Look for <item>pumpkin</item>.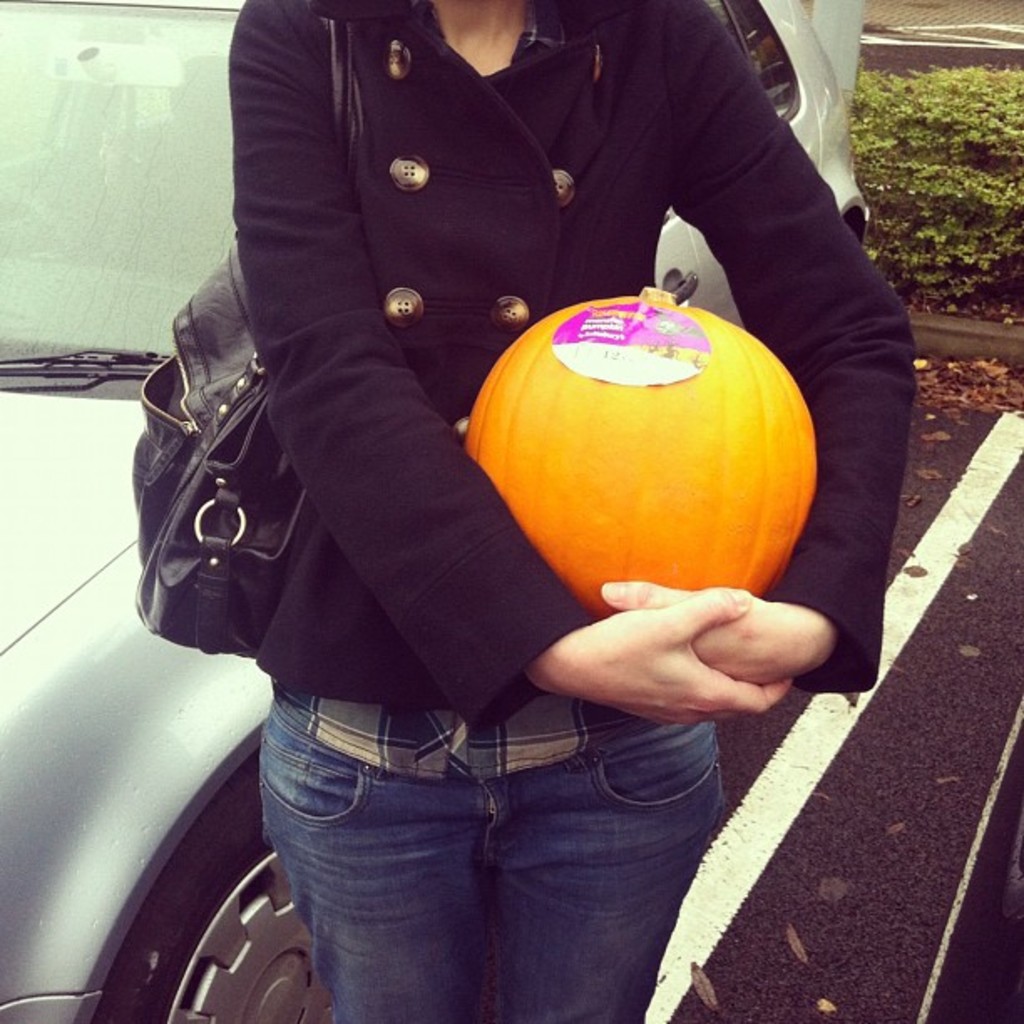
Found: [x1=460, y1=279, x2=822, y2=622].
